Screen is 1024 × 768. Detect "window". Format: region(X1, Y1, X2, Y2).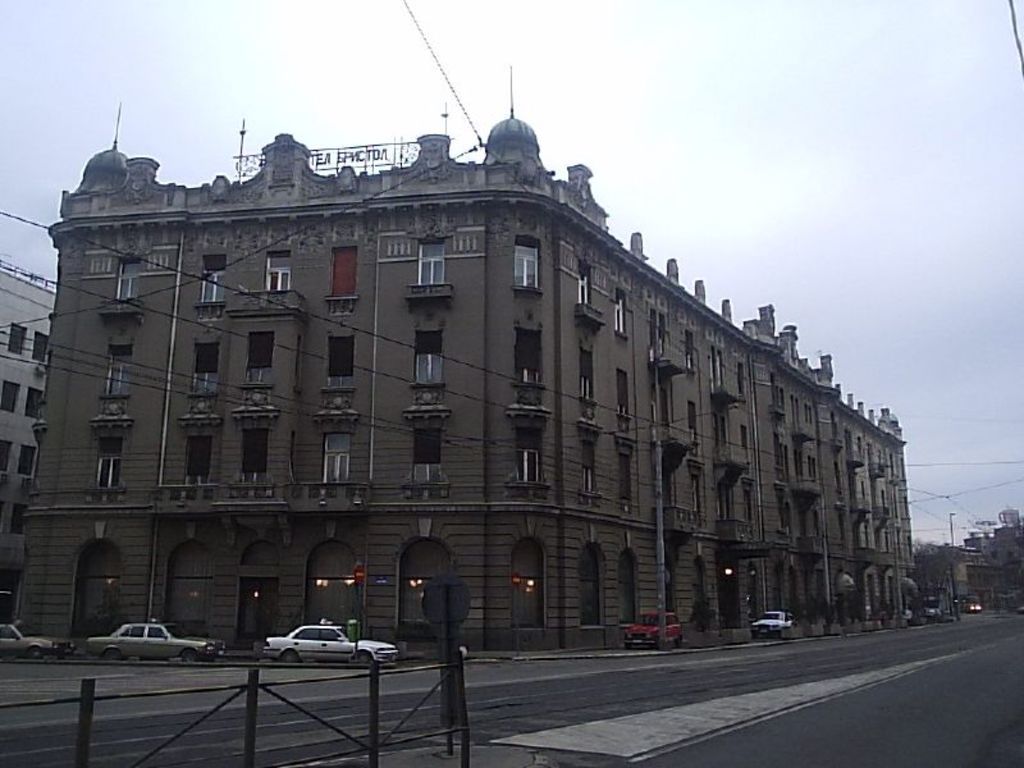
region(617, 375, 628, 419).
